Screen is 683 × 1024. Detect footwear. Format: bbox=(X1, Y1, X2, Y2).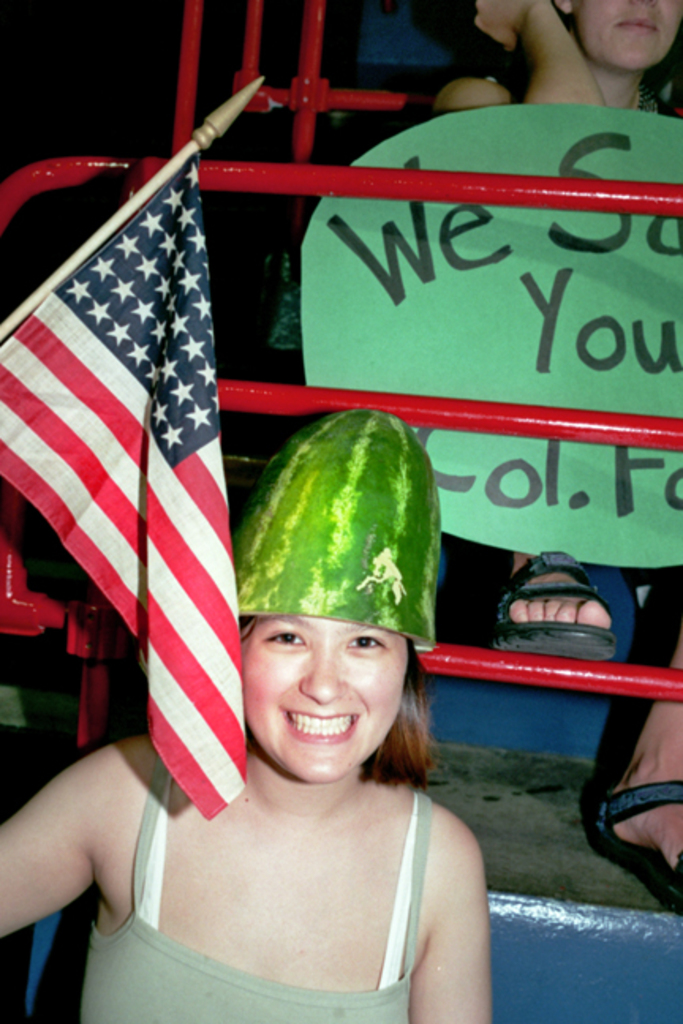
bbox=(484, 537, 617, 668).
